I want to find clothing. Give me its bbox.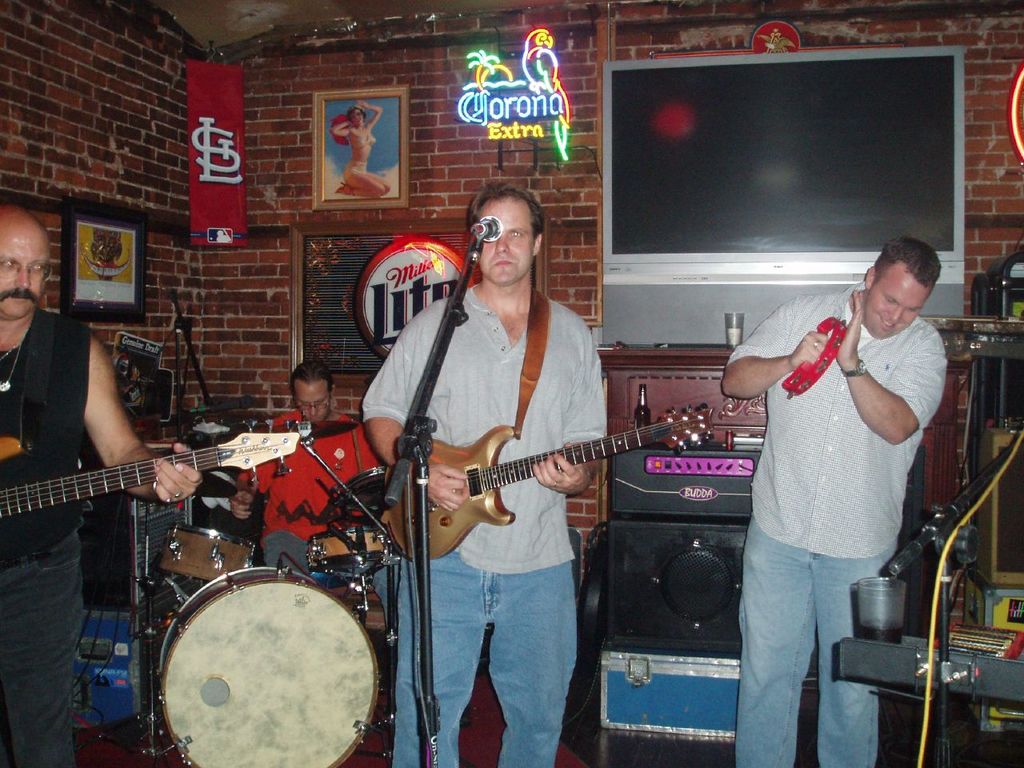
<box>726,290,952,767</box>.
